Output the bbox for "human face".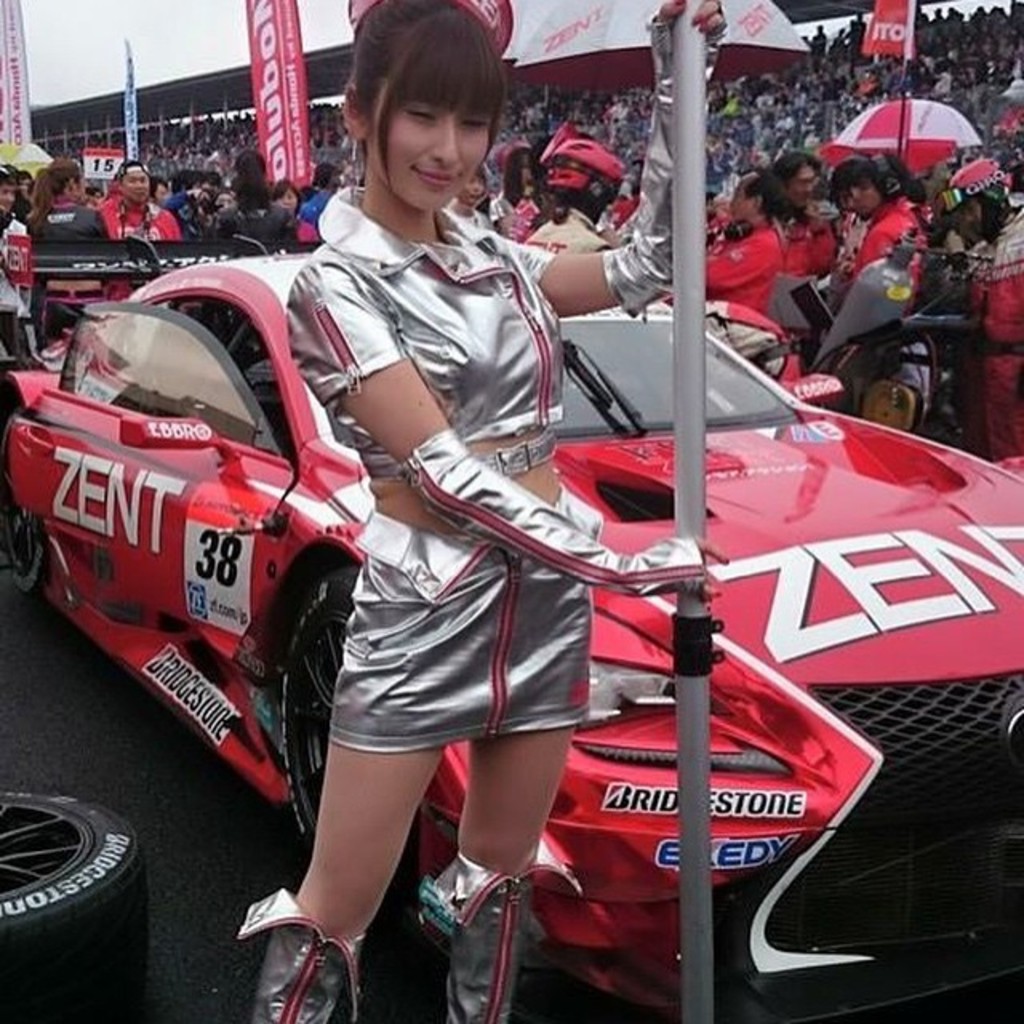
69 179 93 192.
